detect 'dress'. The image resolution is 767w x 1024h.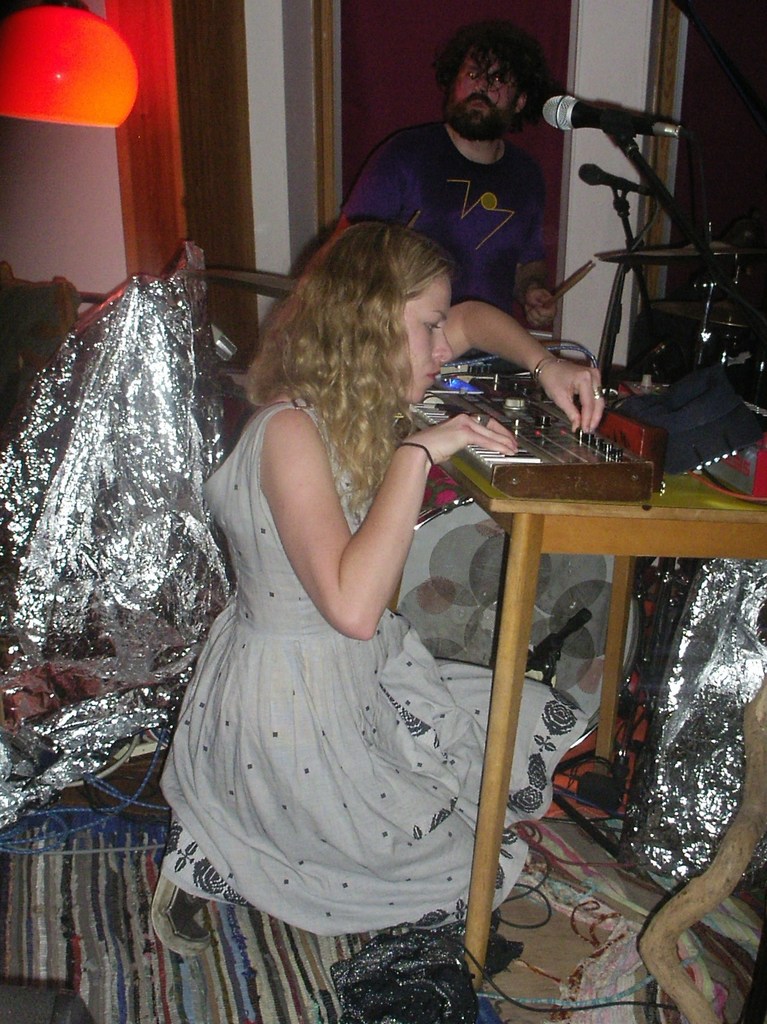
left=157, top=396, right=589, bottom=931.
